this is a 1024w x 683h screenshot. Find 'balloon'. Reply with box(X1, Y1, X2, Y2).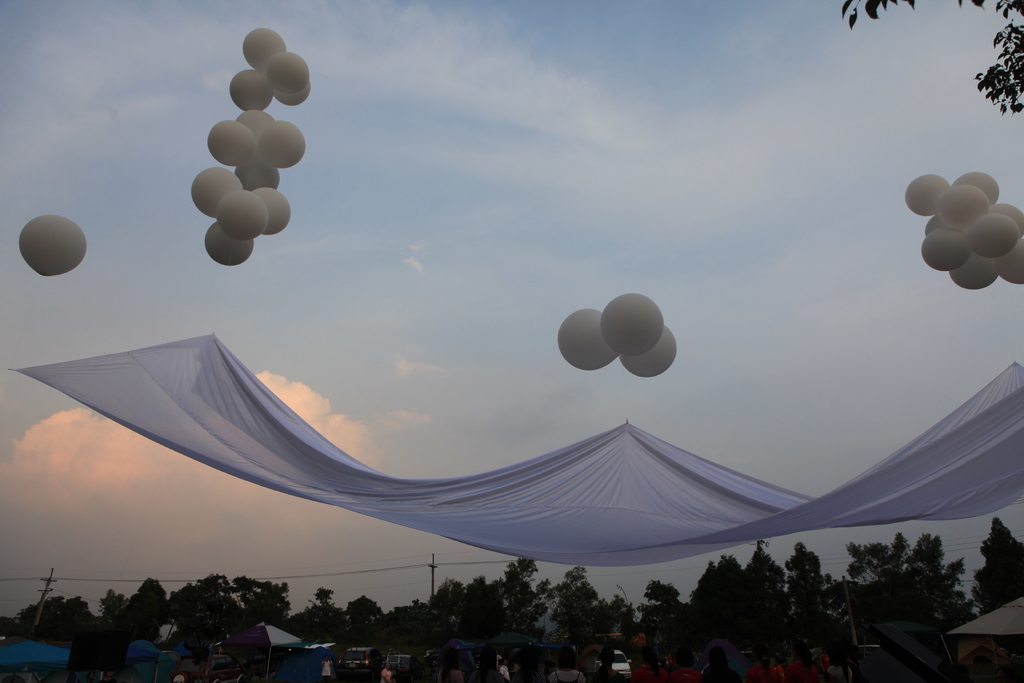
box(555, 308, 616, 372).
